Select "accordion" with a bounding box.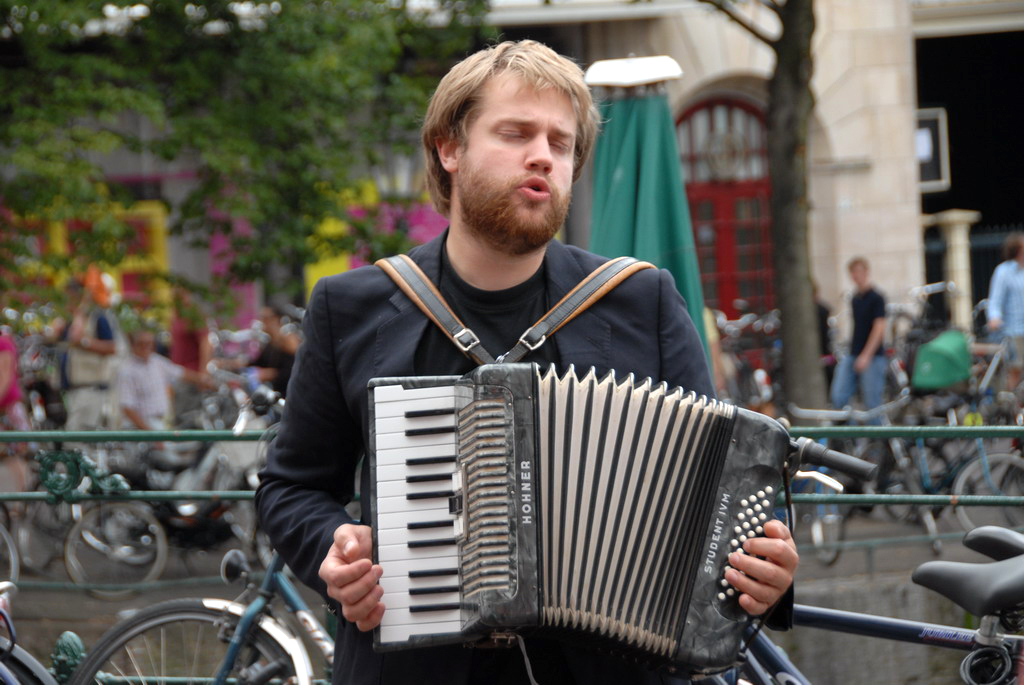
(369, 253, 868, 684).
